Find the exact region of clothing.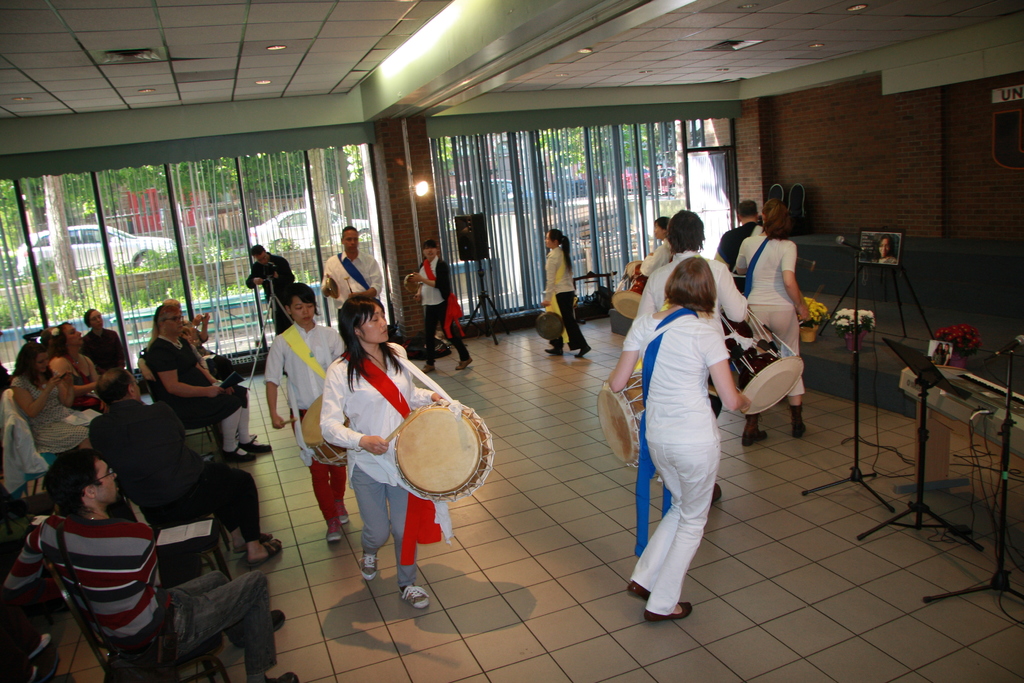
Exact region: 543/247/588/356.
